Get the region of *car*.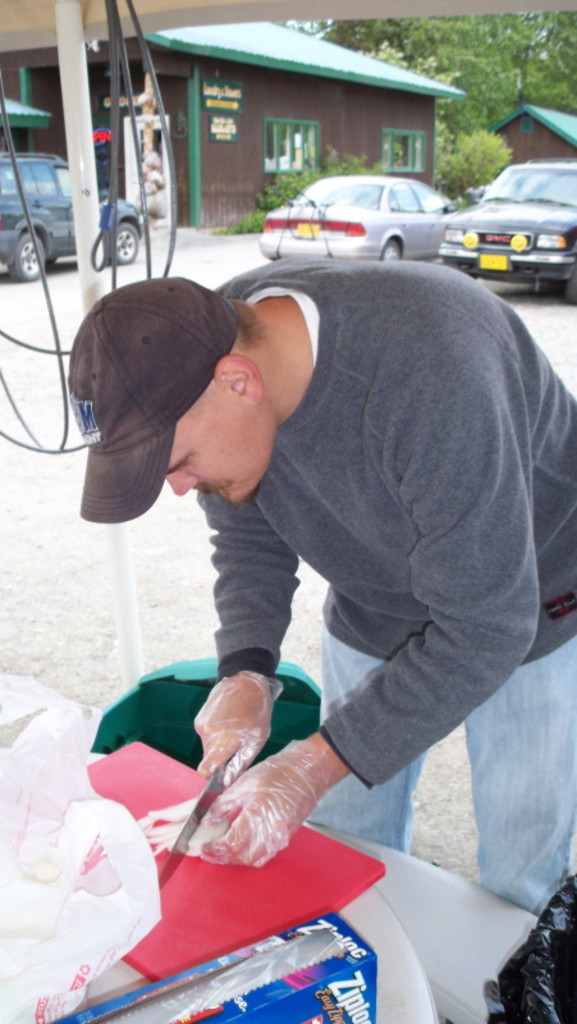
box=[234, 160, 475, 256].
